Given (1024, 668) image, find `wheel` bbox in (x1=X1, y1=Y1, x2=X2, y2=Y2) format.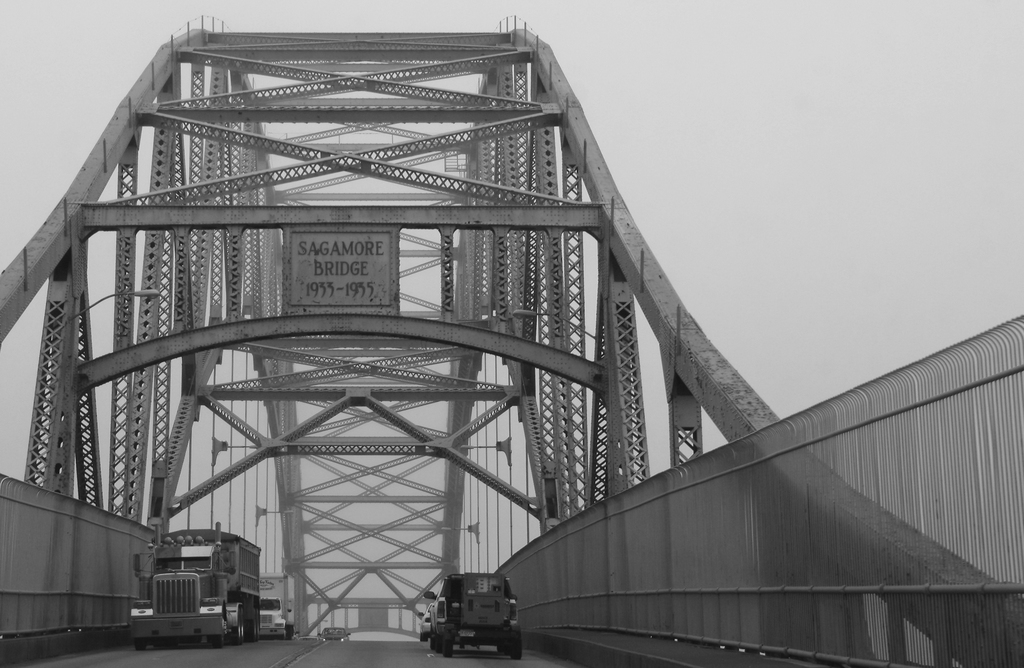
(x1=289, y1=626, x2=294, y2=638).
